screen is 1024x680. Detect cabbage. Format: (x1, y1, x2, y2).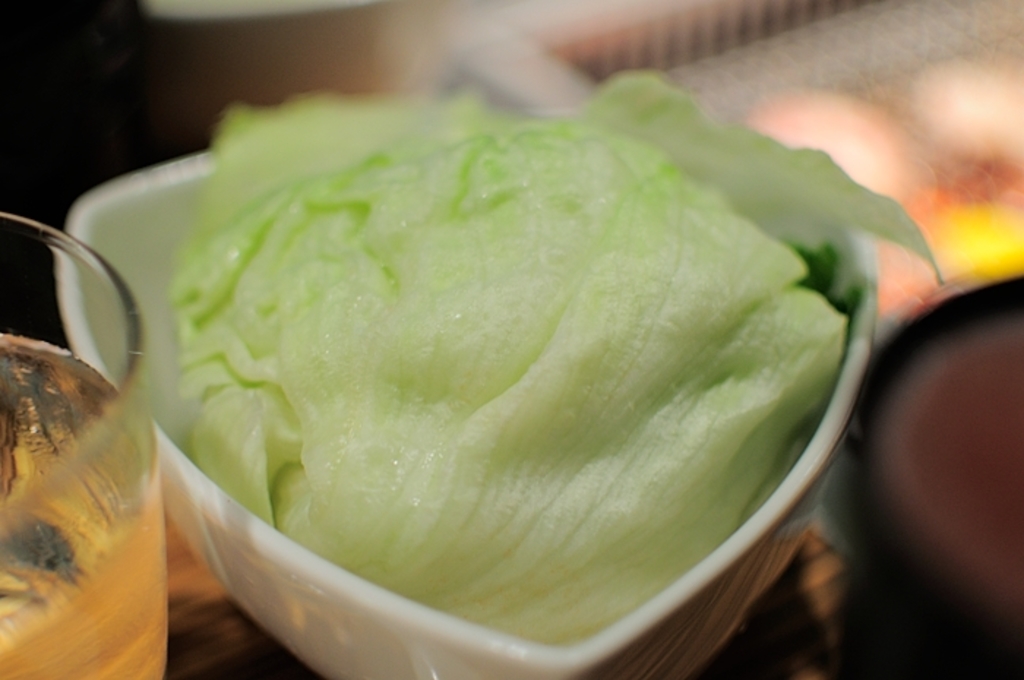
(168, 70, 942, 648).
